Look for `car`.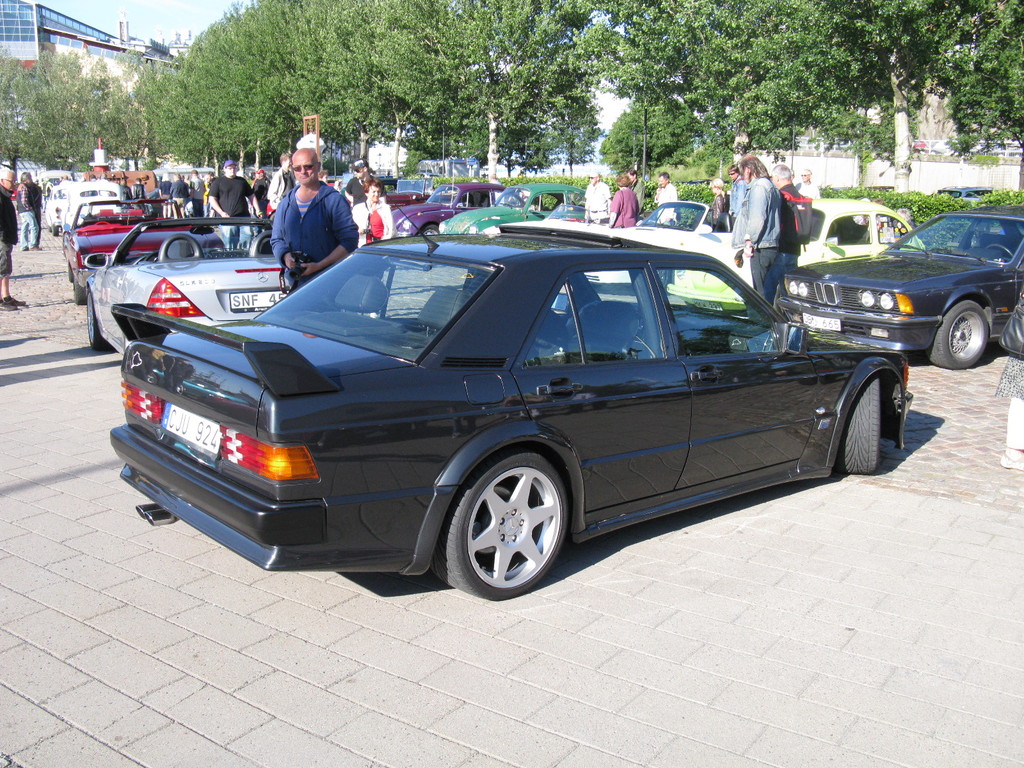
Found: locate(65, 198, 218, 303).
